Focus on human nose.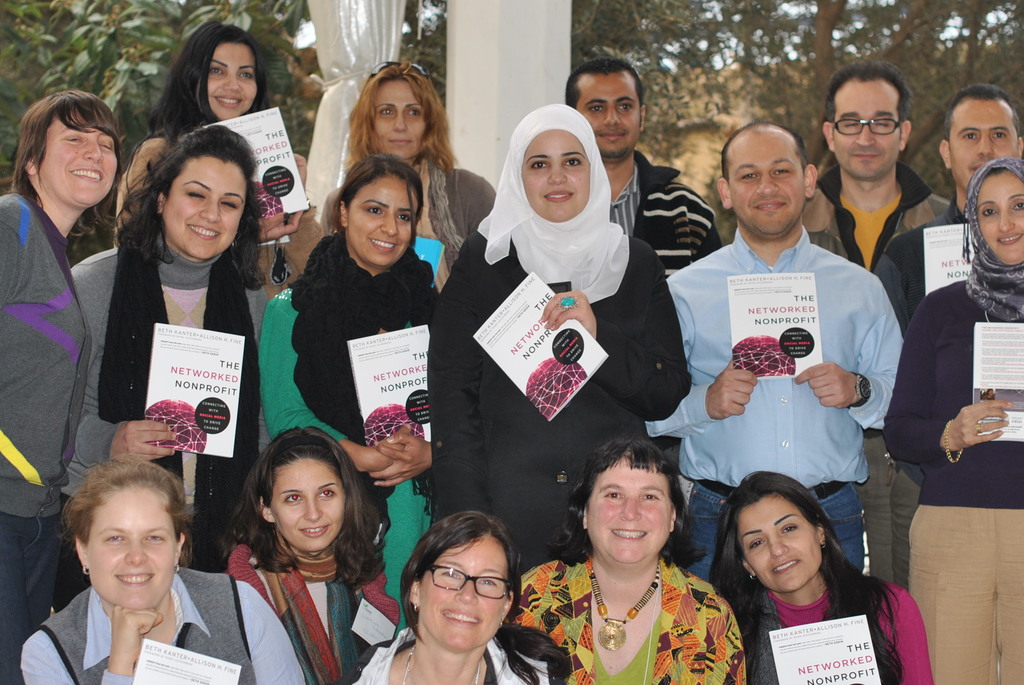
Focused at 604, 102, 619, 127.
